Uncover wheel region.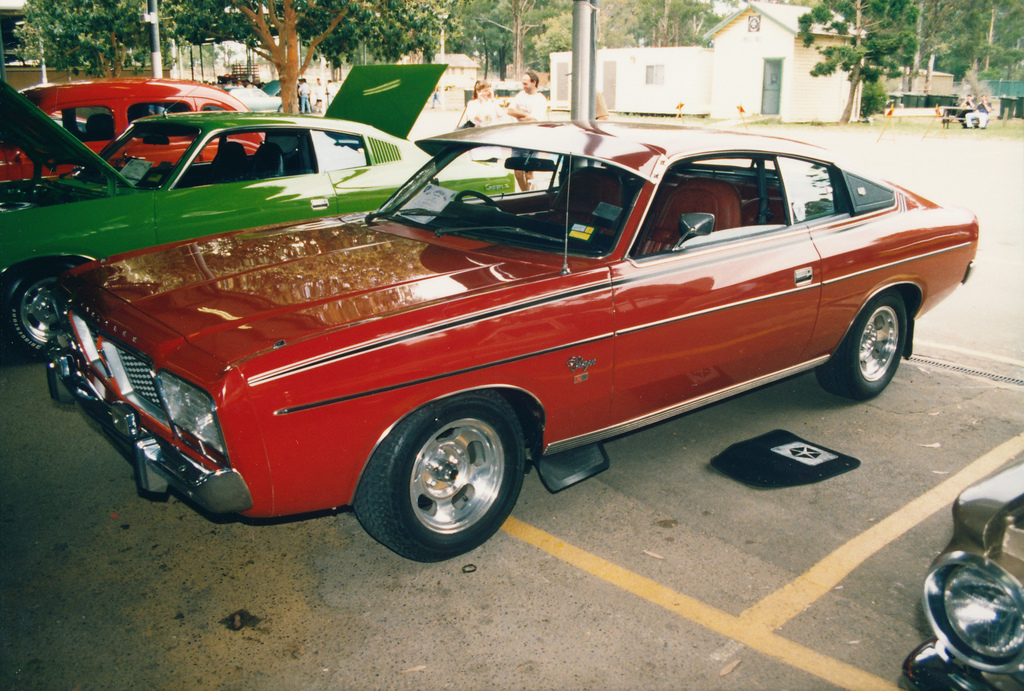
Uncovered: (left=349, top=392, right=525, bottom=560).
